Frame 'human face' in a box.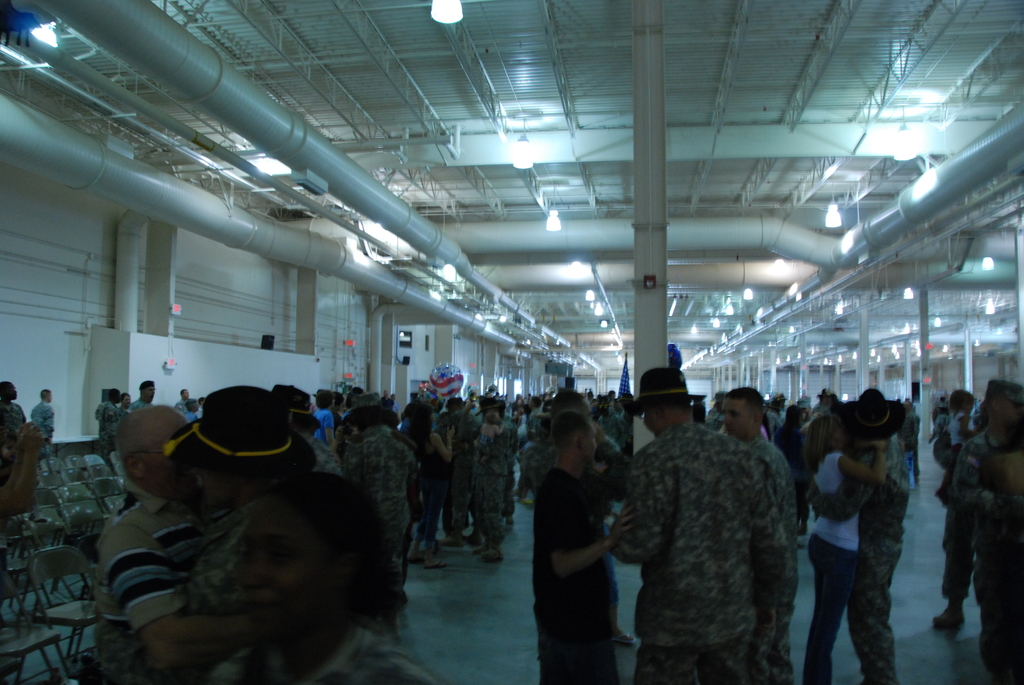
BBox(241, 500, 336, 651).
